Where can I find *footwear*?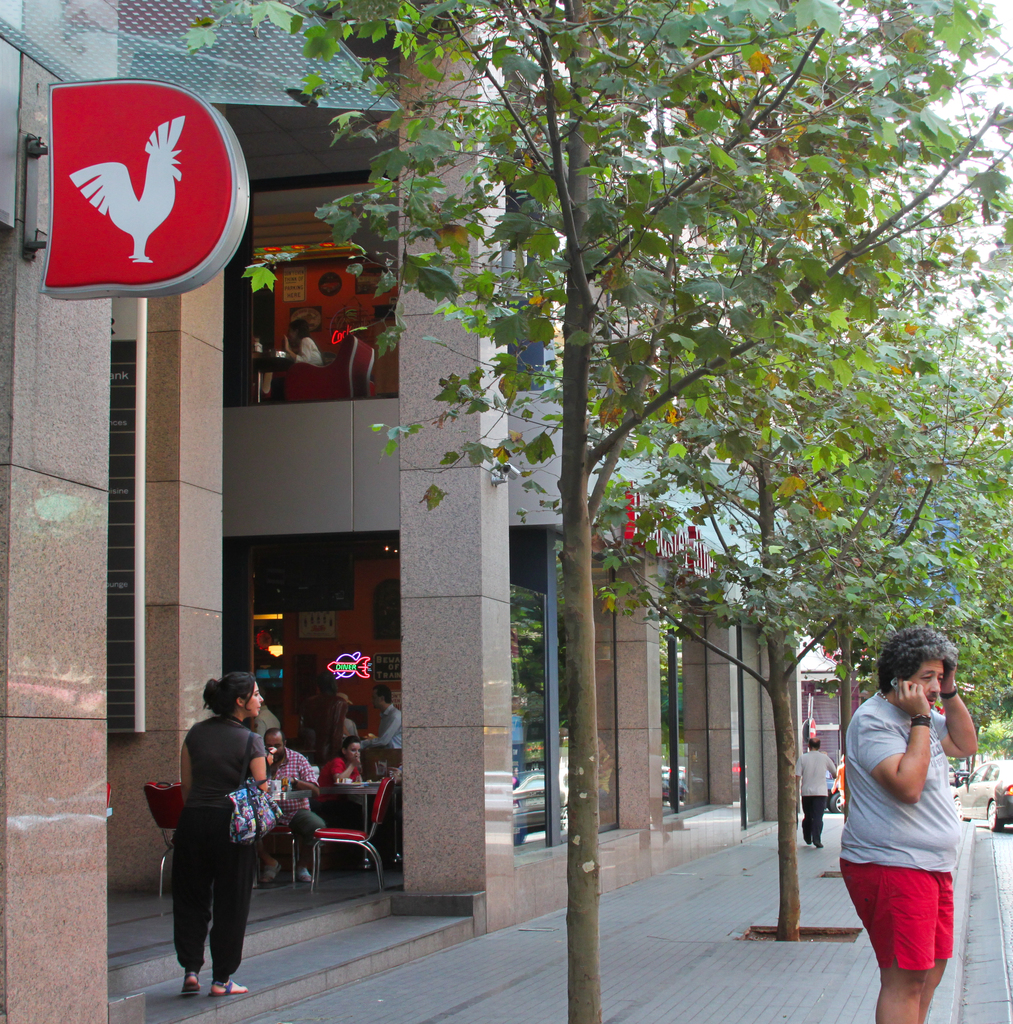
You can find it at Rect(295, 867, 314, 883).
